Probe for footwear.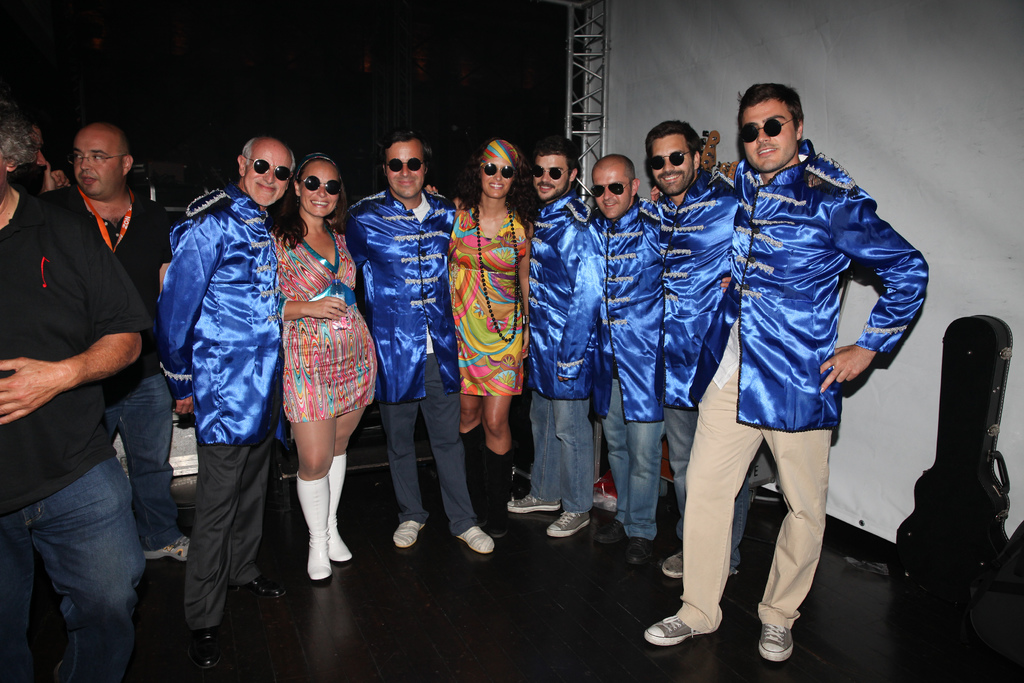
Probe result: rect(461, 534, 490, 554).
